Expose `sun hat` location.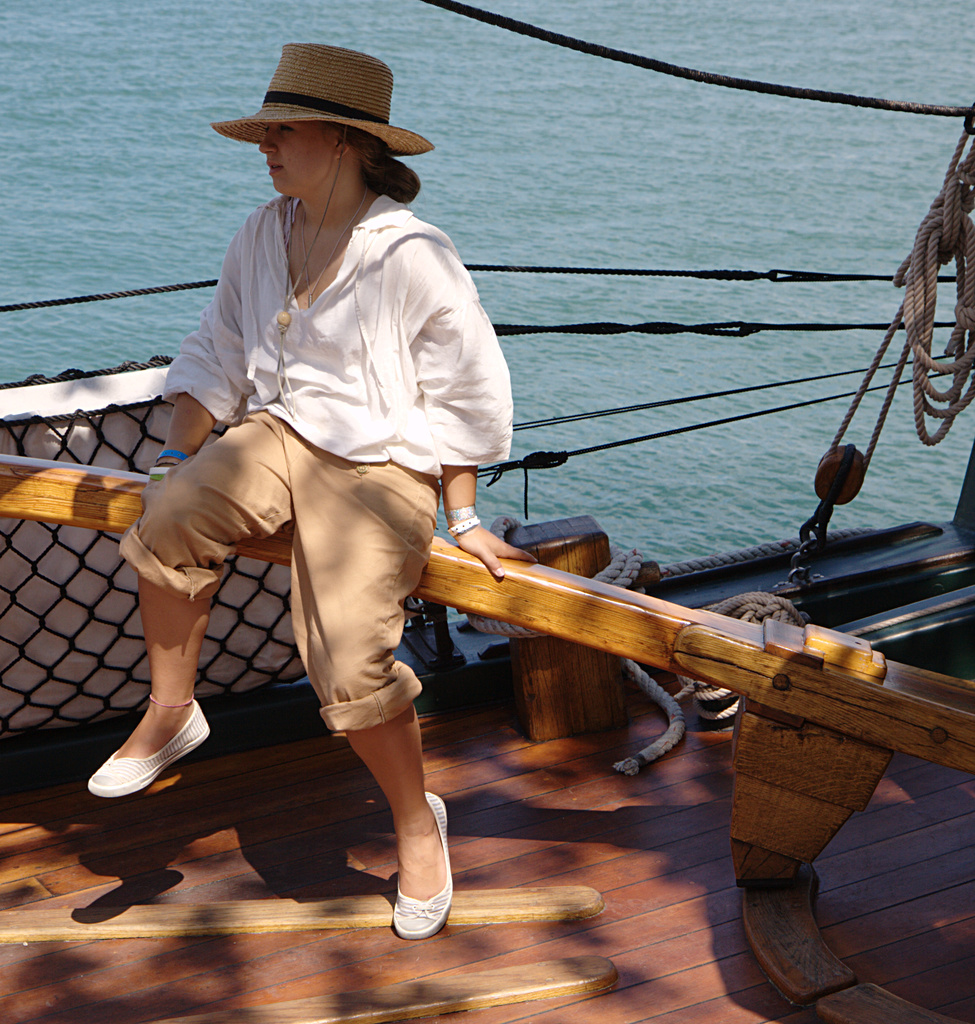
Exposed at box=[212, 32, 447, 422].
